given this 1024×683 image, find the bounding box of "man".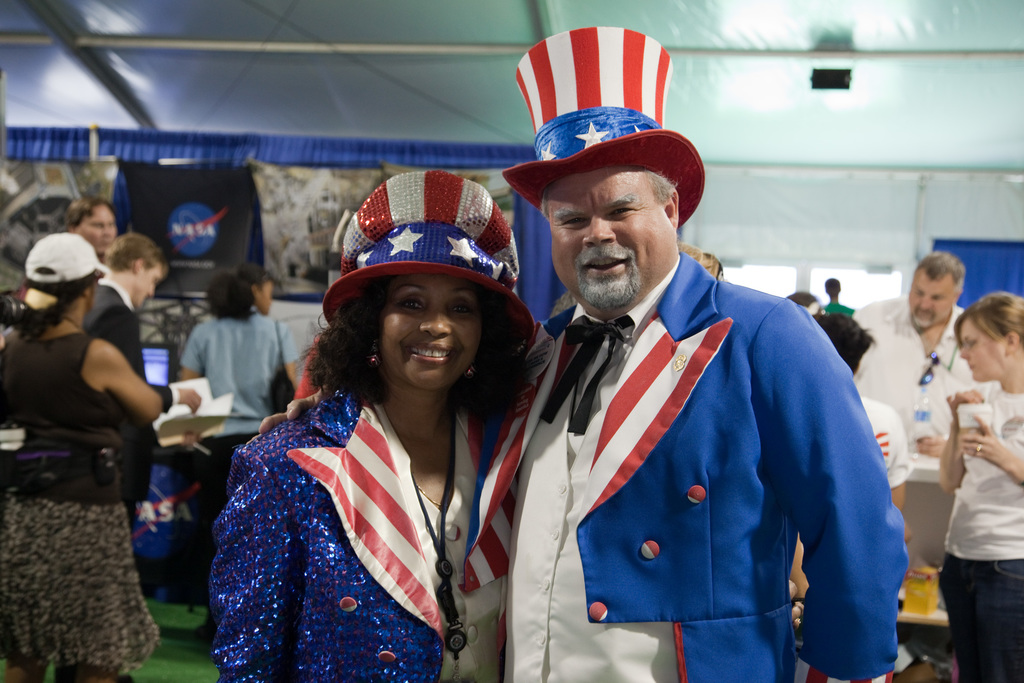
x1=188 y1=268 x2=287 y2=325.
